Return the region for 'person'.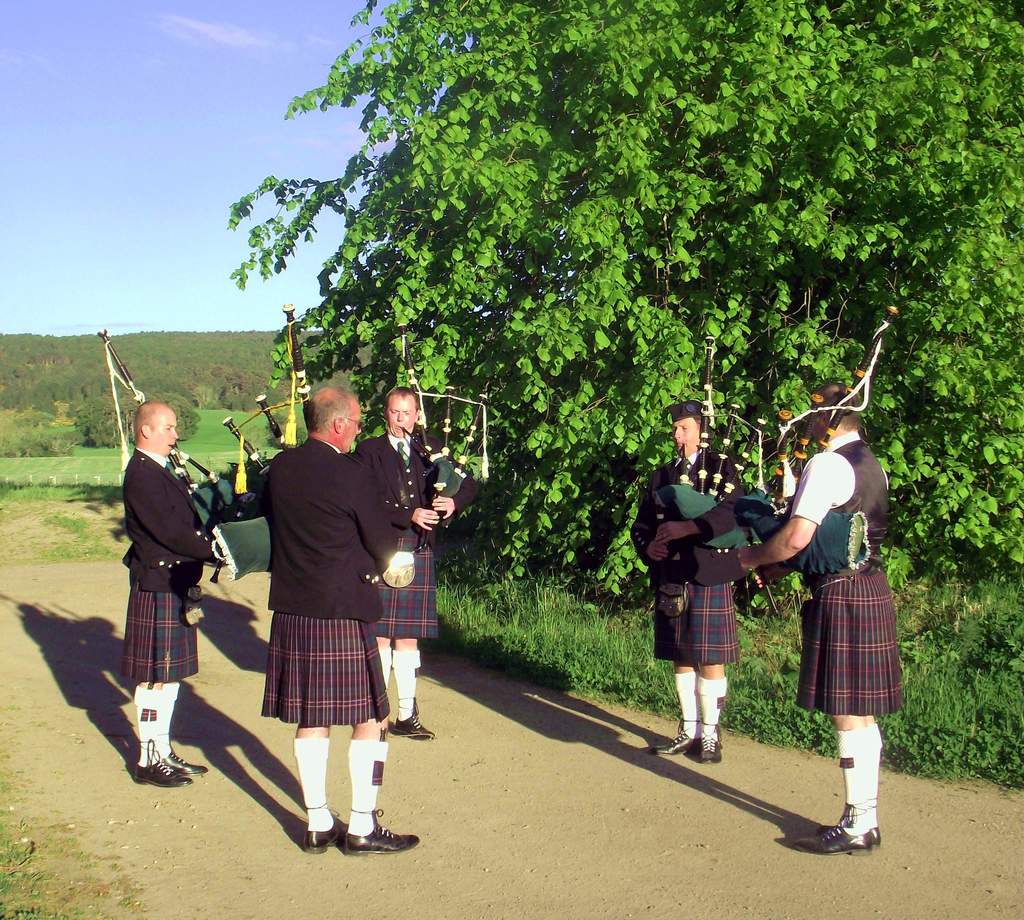
rect(630, 402, 748, 765).
